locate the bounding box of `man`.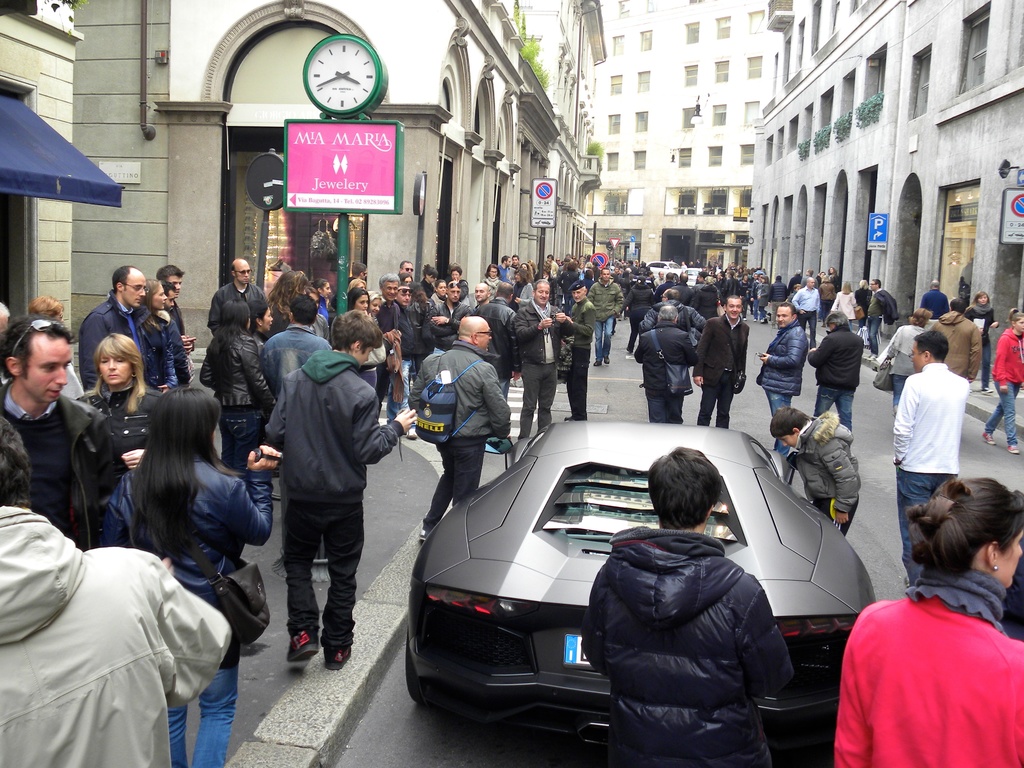
Bounding box: crop(890, 329, 963, 576).
